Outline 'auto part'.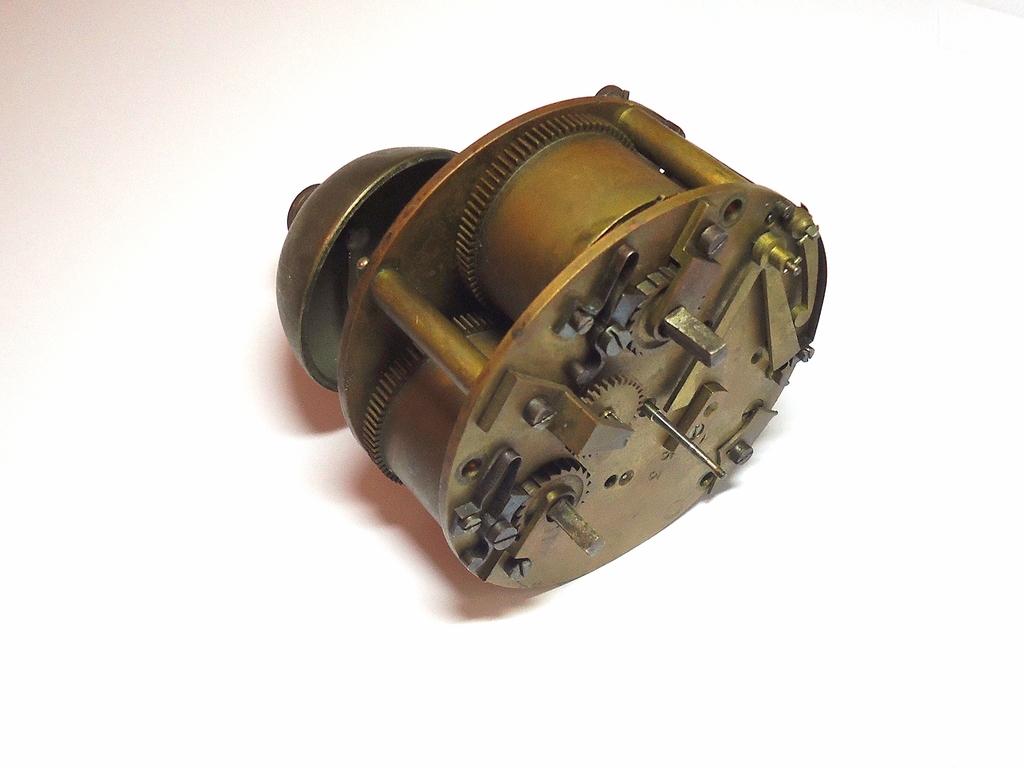
Outline: select_region(274, 85, 831, 593).
